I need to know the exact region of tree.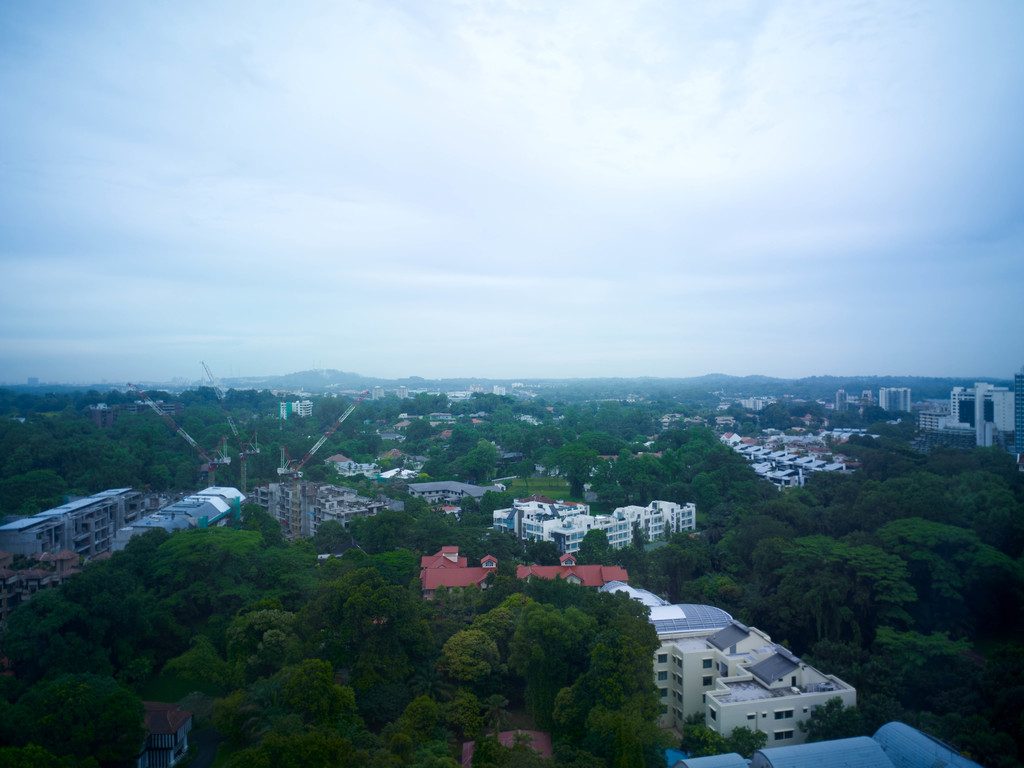
Region: bbox(241, 500, 277, 534).
